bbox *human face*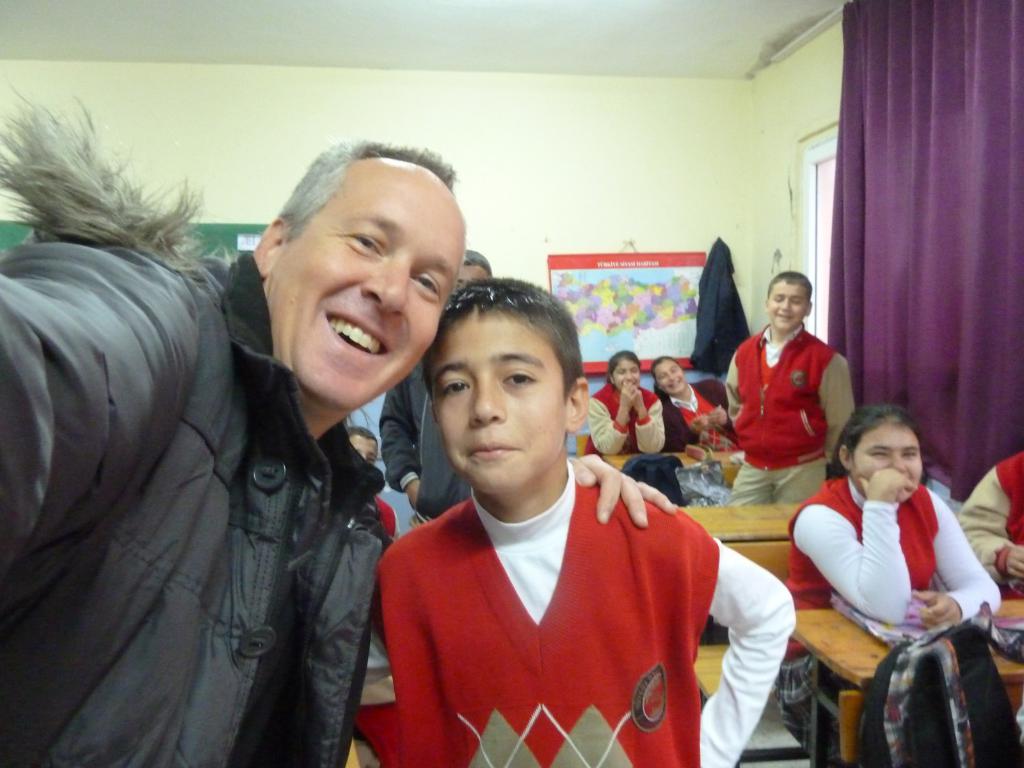
{"x1": 850, "y1": 426, "x2": 925, "y2": 503}
